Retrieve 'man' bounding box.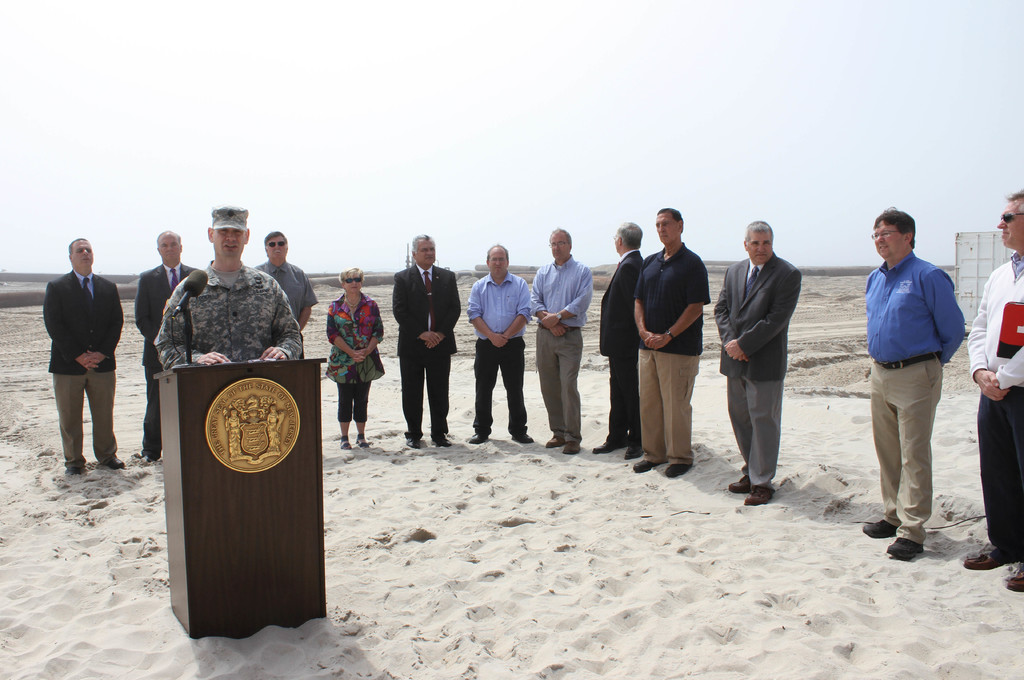
Bounding box: pyautogui.locateOnScreen(963, 183, 1023, 597).
